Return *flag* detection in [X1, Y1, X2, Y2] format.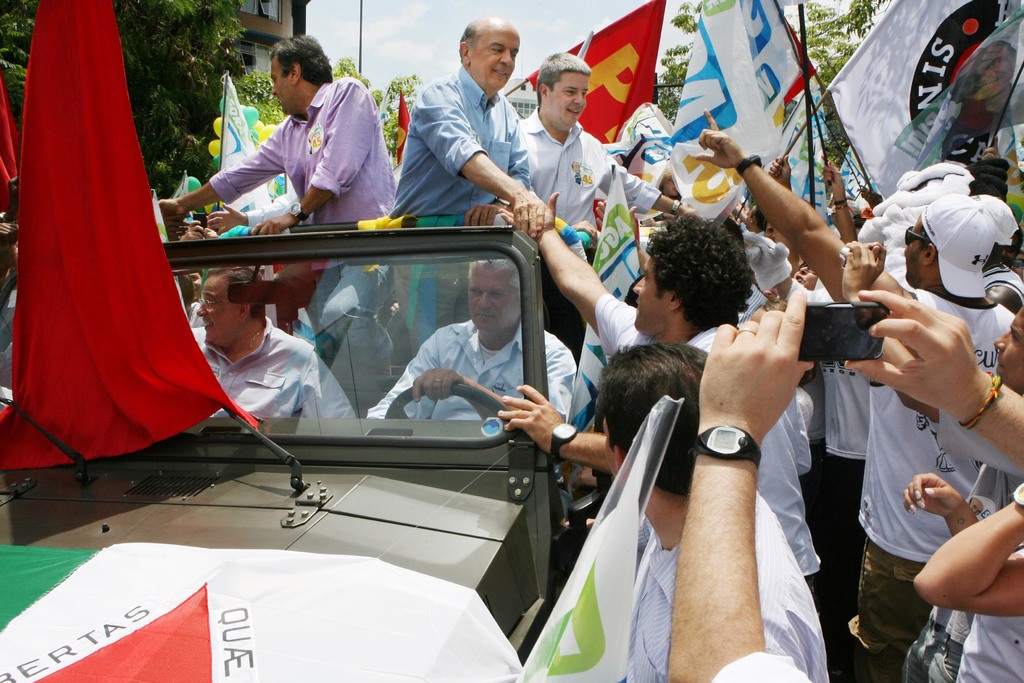
[661, 0, 790, 233].
